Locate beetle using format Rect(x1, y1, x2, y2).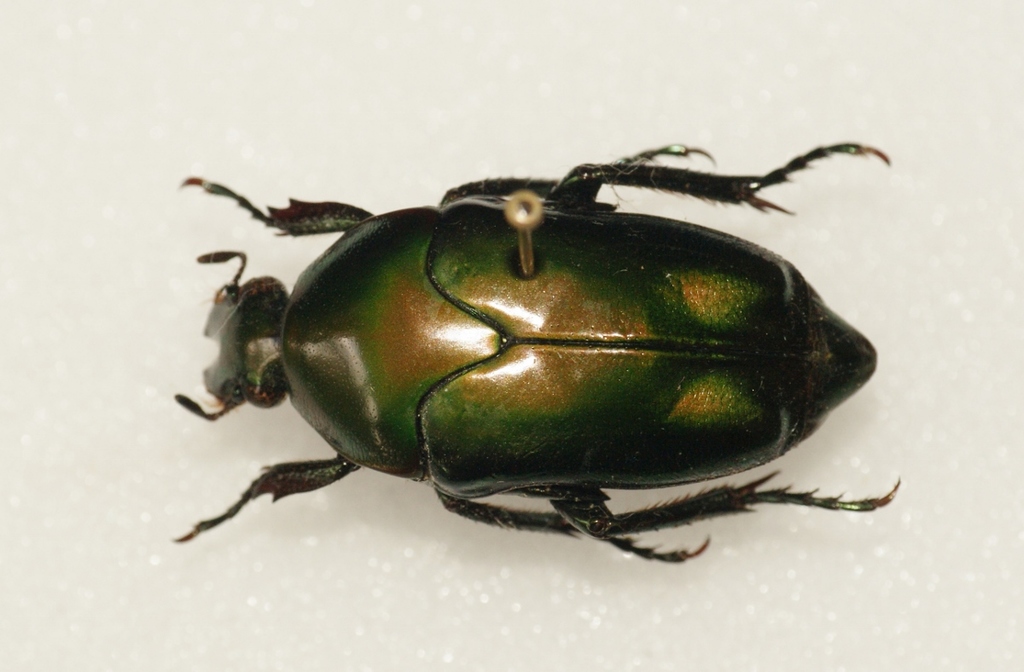
Rect(135, 143, 984, 561).
